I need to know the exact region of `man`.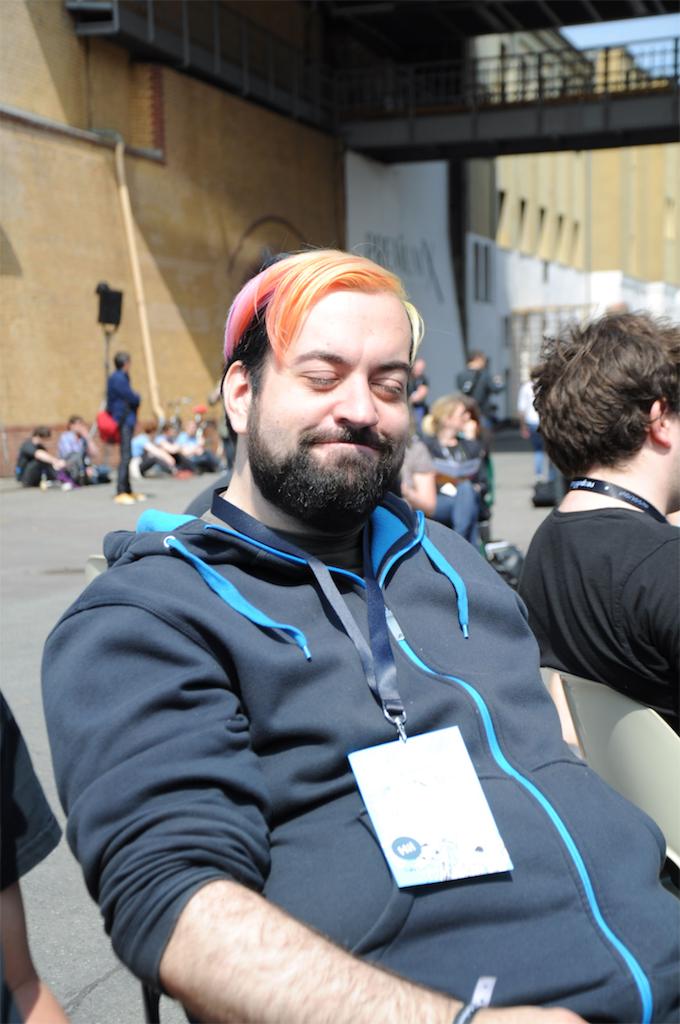
Region: 35:232:601:1013.
